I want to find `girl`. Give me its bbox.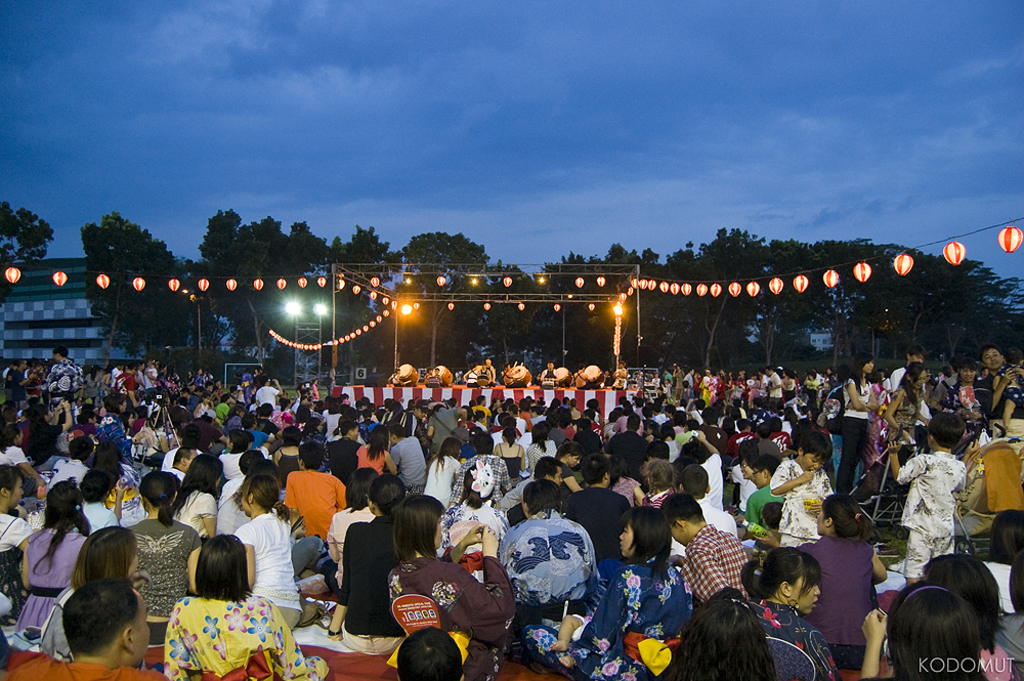
[943,356,987,434].
